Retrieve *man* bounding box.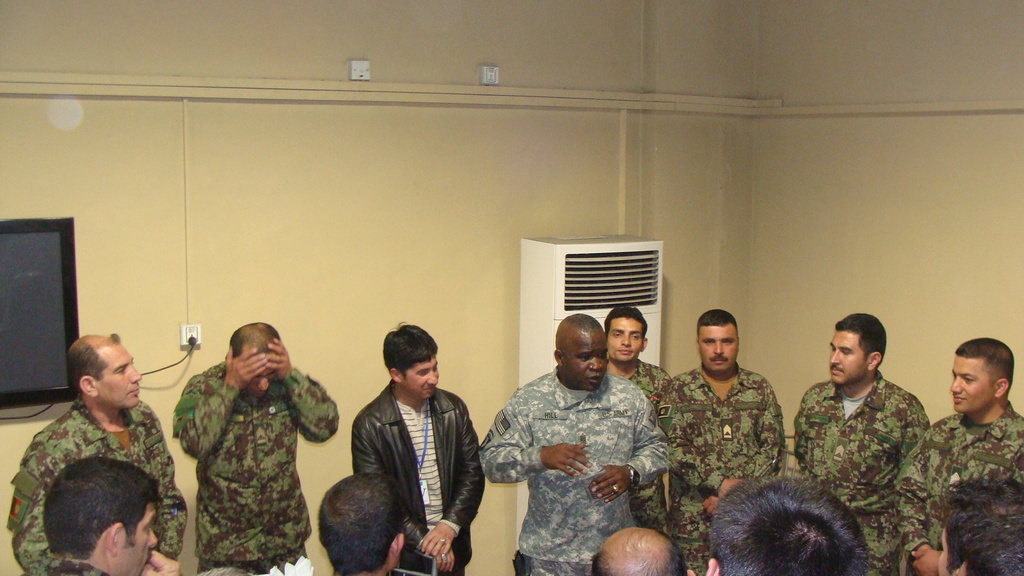
Bounding box: BBox(170, 321, 341, 575).
